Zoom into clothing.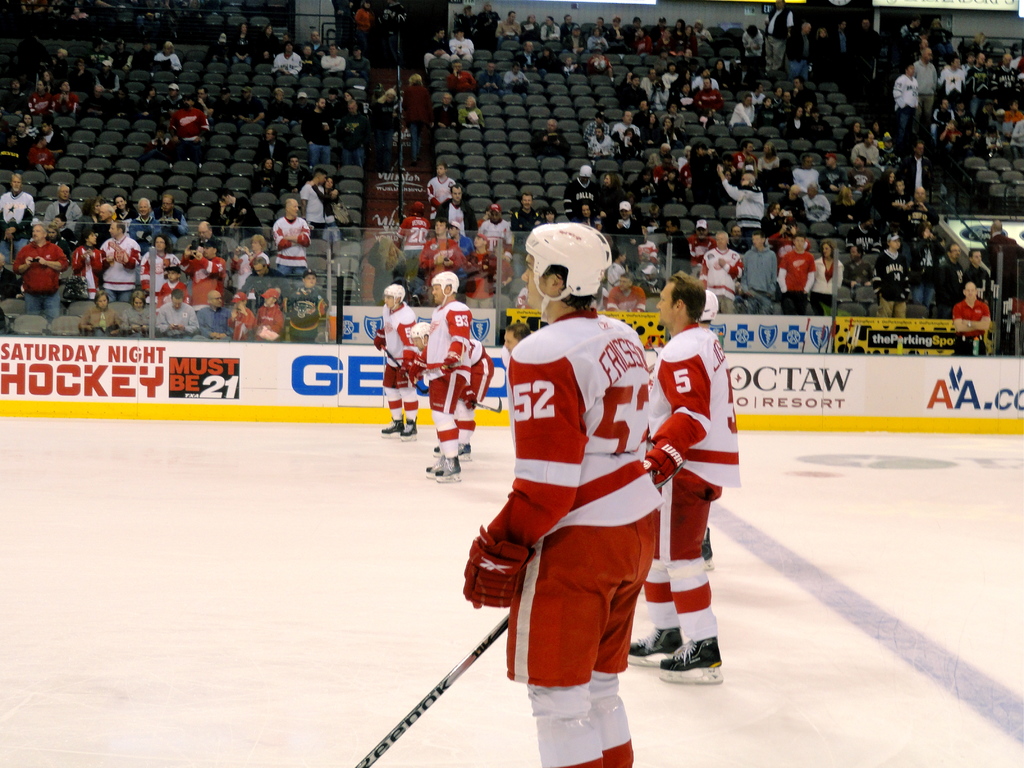
Zoom target: locate(10, 183, 36, 224).
